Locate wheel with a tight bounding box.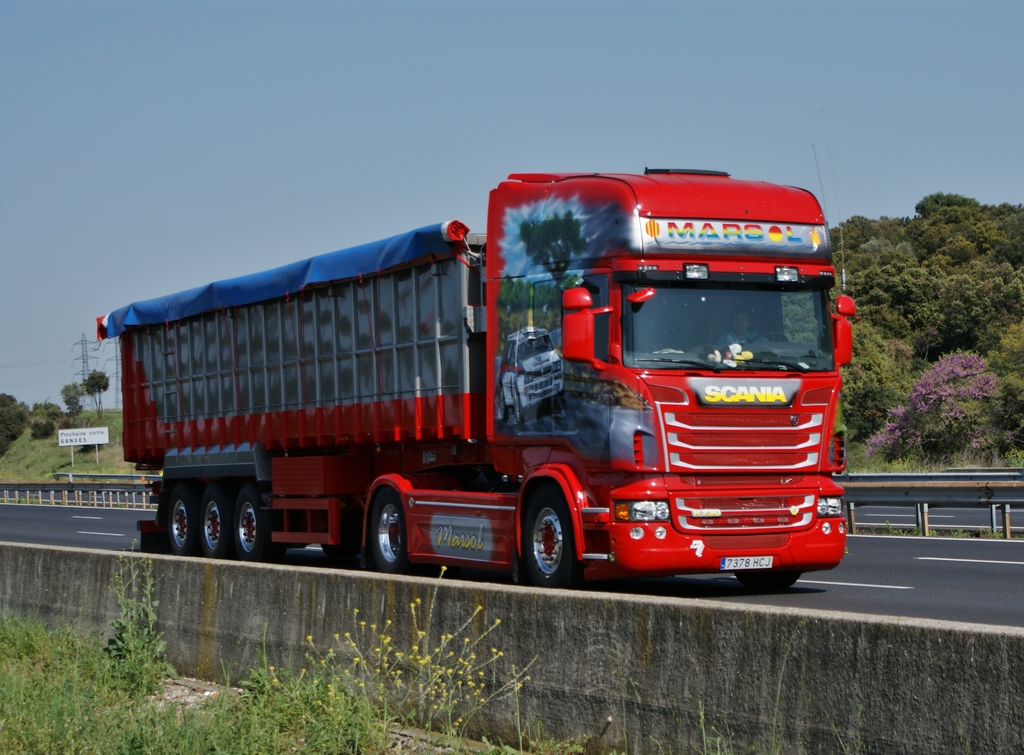
<box>515,391,525,422</box>.
